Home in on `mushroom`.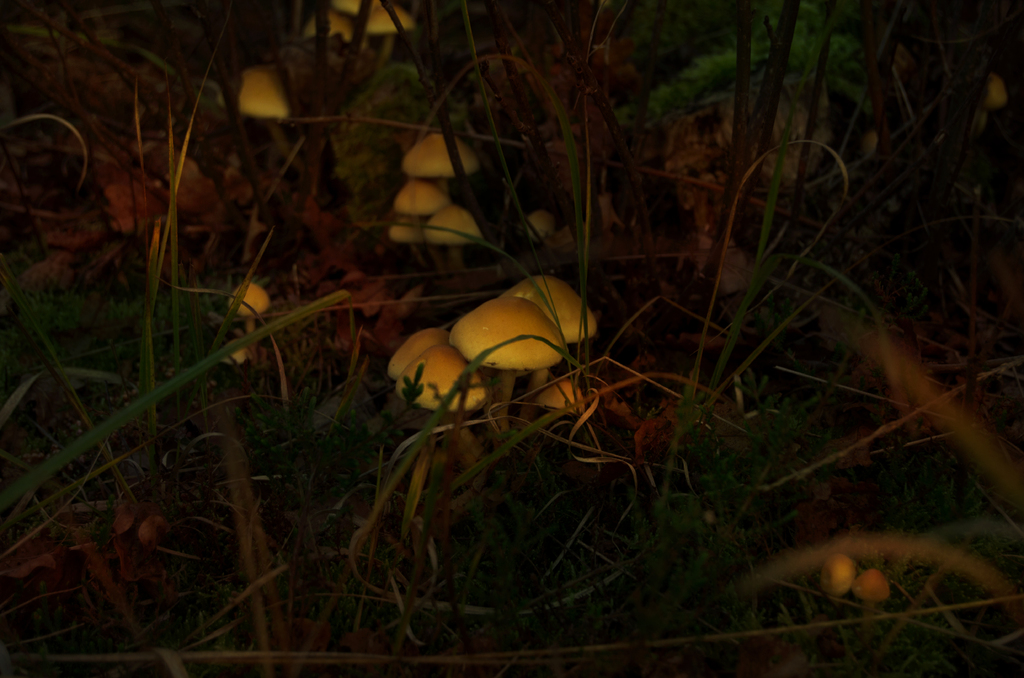
Homed in at 227/282/273/354.
